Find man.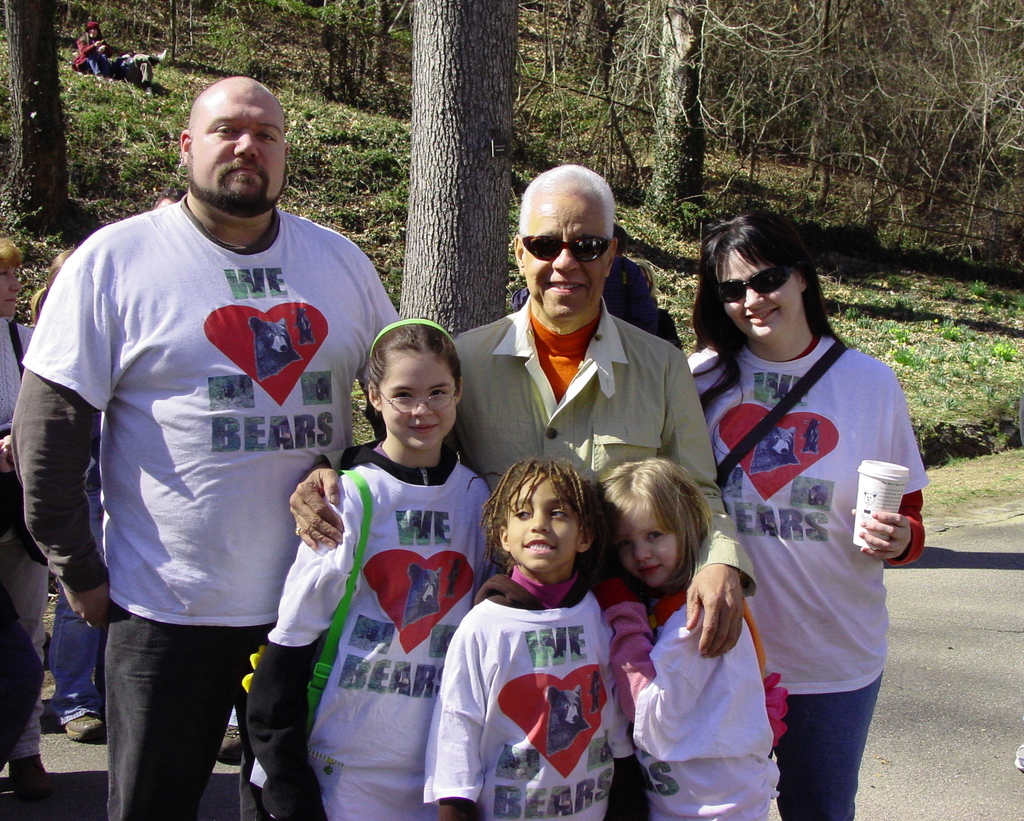
[3,83,407,820].
